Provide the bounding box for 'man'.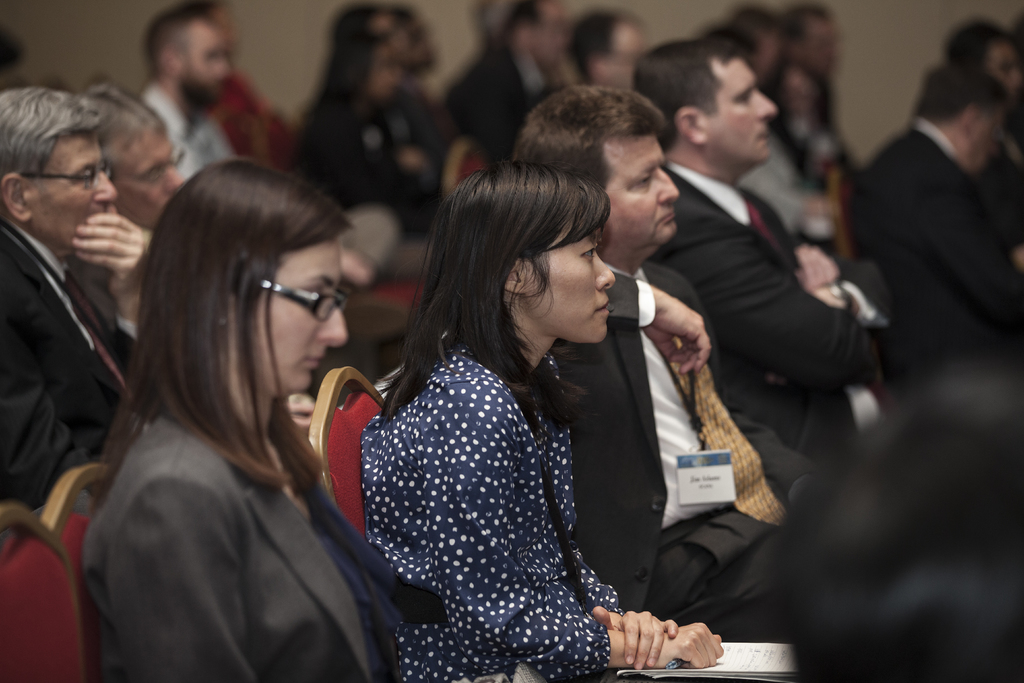
[145,19,234,183].
